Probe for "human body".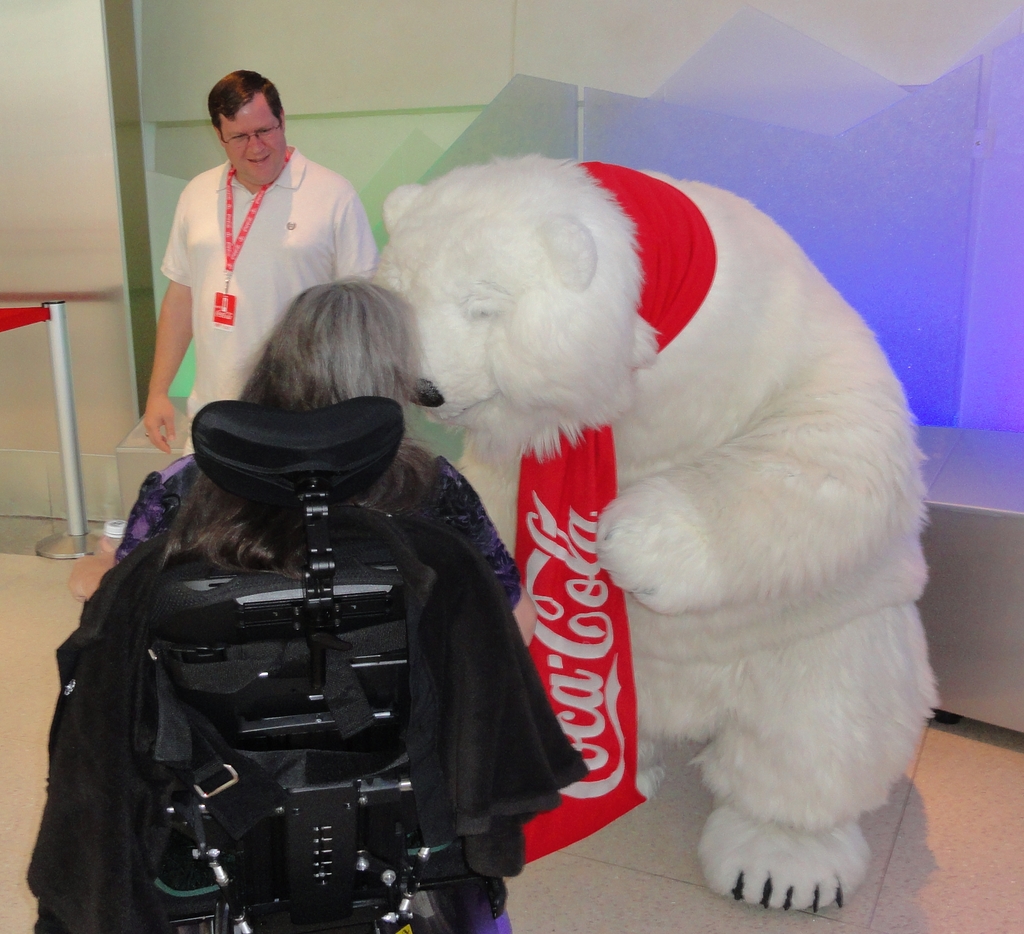
Probe result: Rect(111, 440, 543, 933).
